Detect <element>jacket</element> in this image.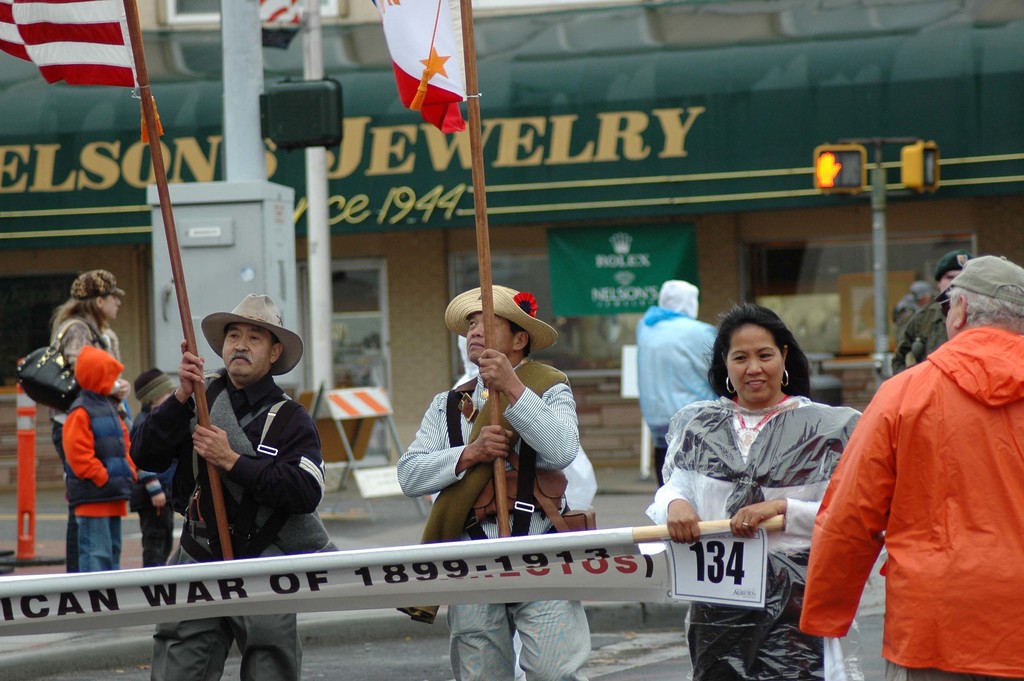
Detection: locate(58, 343, 132, 505).
